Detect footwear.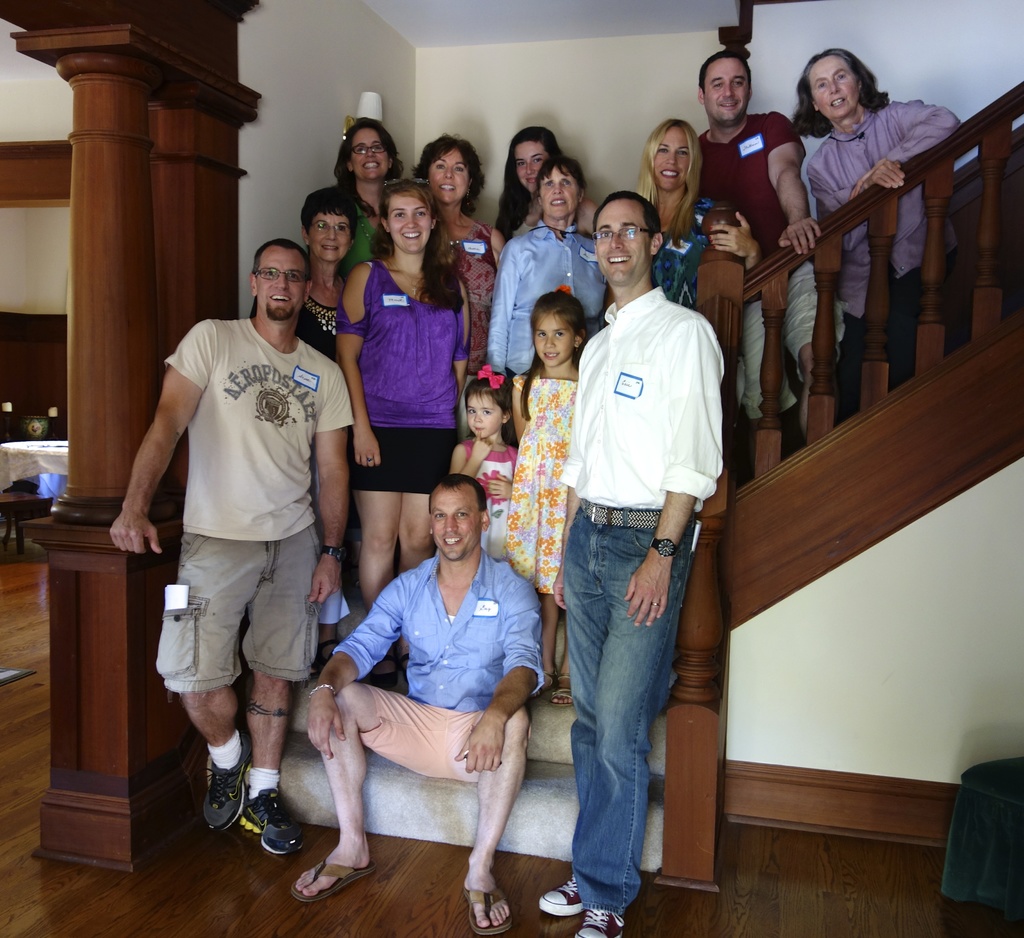
Detected at bbox=(200, 734, 253, 835).
